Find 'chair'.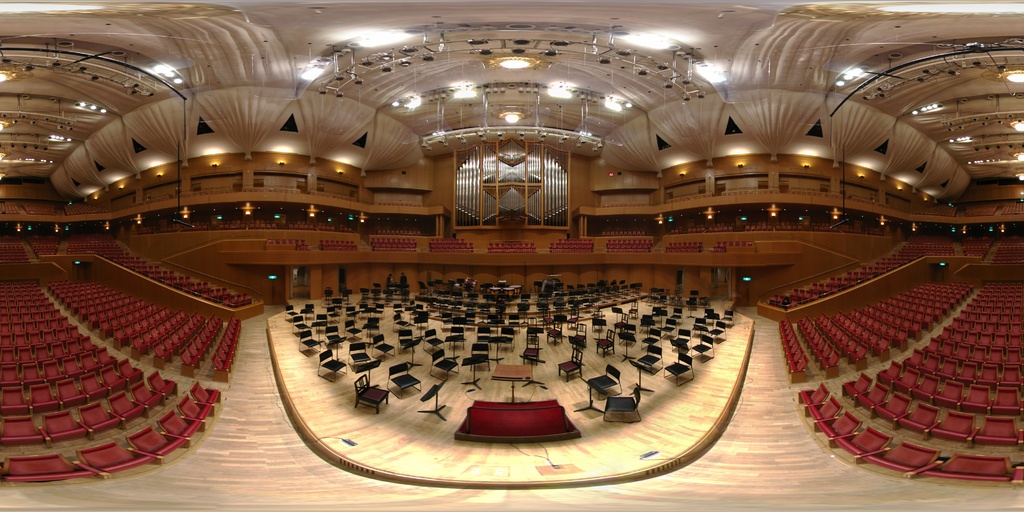
(x1=559, y1=349, x2=582, y2=380).
